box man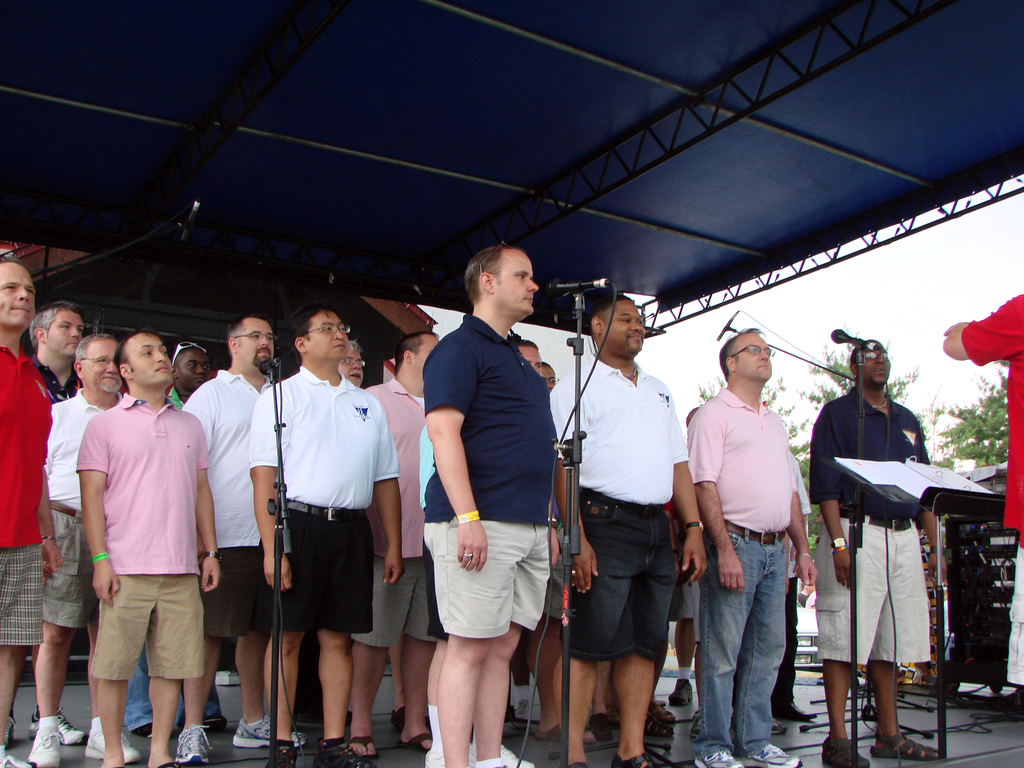
<region>514, 339, 546, 380</region>
